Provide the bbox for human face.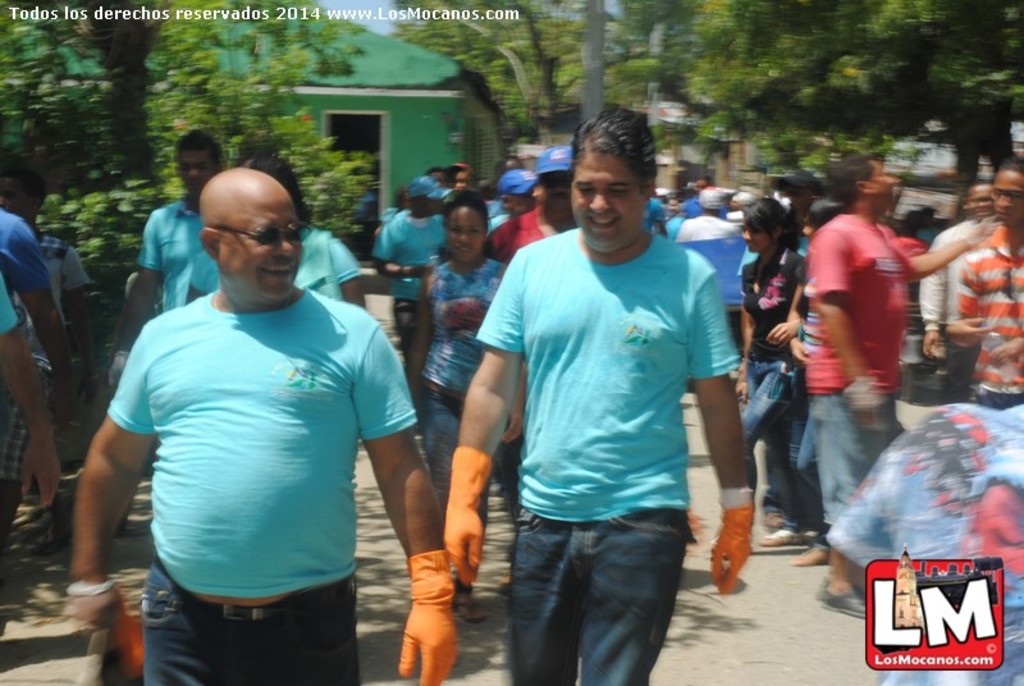
[x1=223, y1=193, x2=303, y2=297].
